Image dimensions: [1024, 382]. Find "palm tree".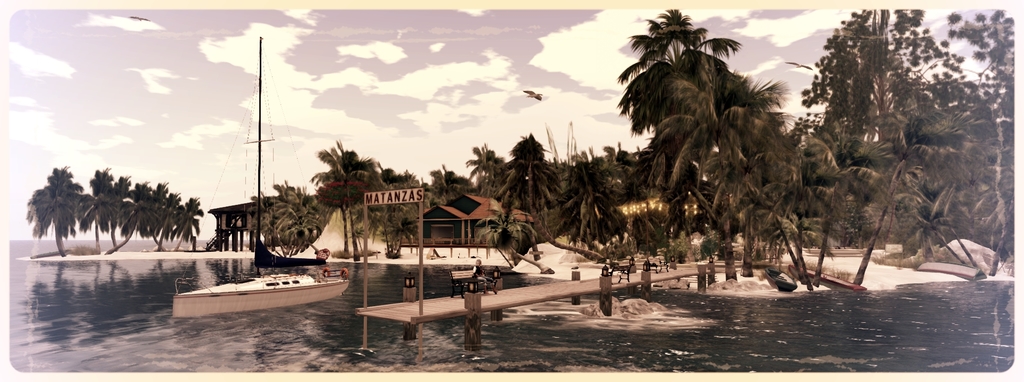
(left=95, top=169, right=118, bottom=261).
